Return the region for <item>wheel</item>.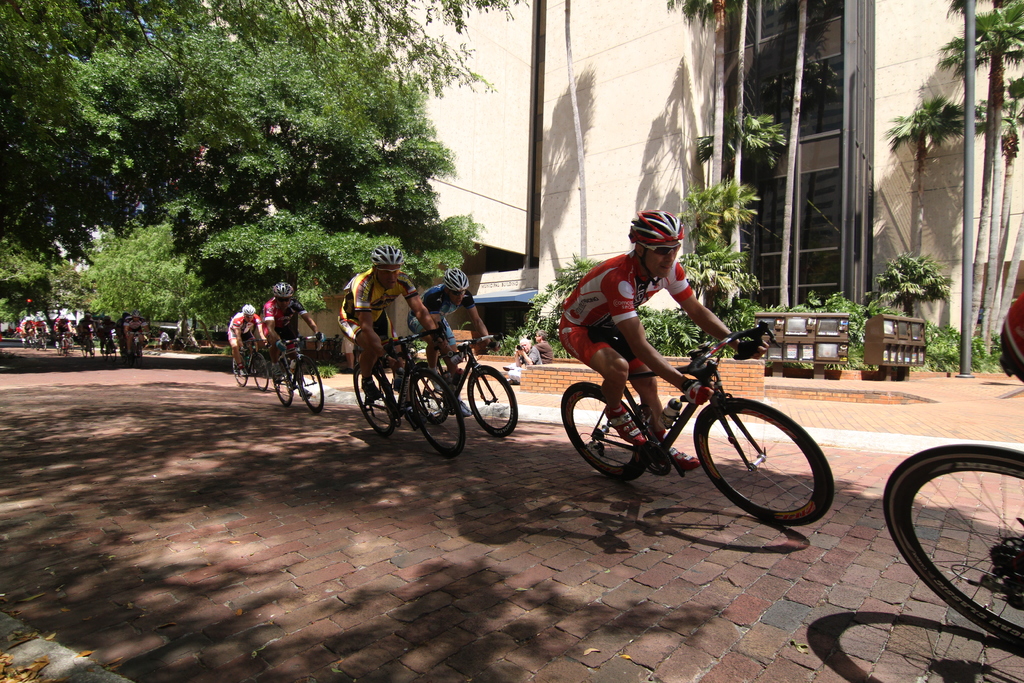
<bbox>274, 358, 292, 408</bbox>.
